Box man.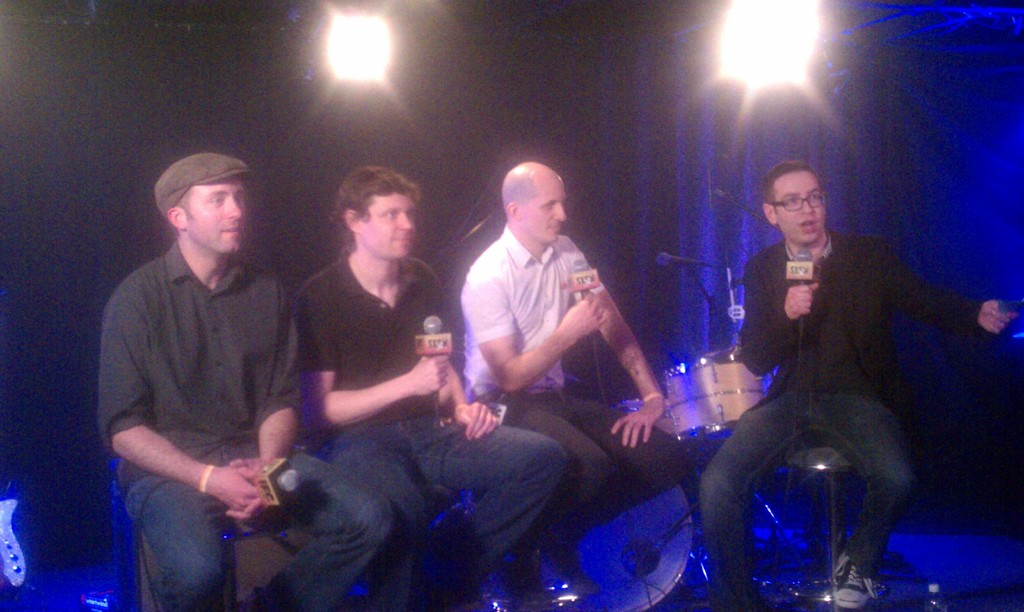
l=463, t=157, r=689, b=609.
